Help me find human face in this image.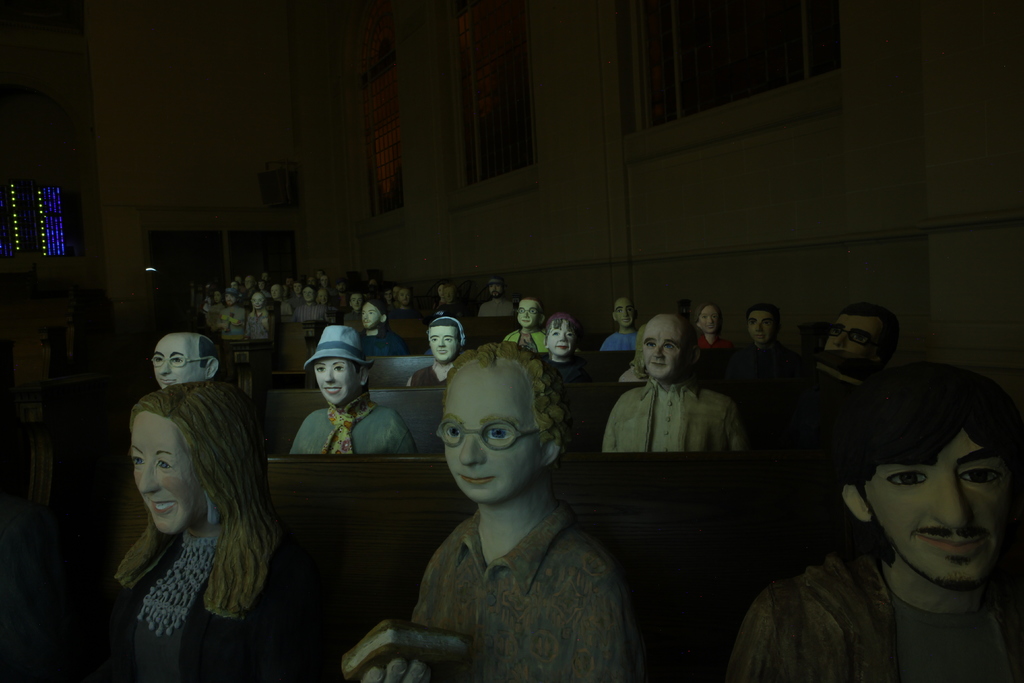
Found it: pyautogui.locateOnScreen(131, 414, 203, 538).
